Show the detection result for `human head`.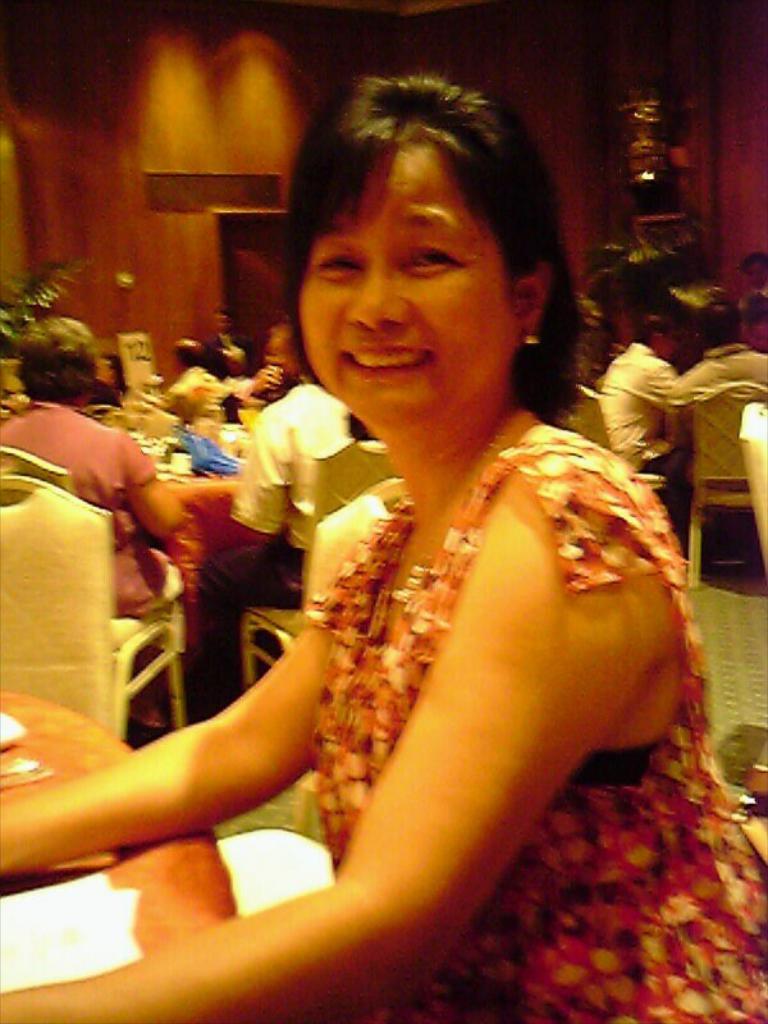
[735,251,767,305].
